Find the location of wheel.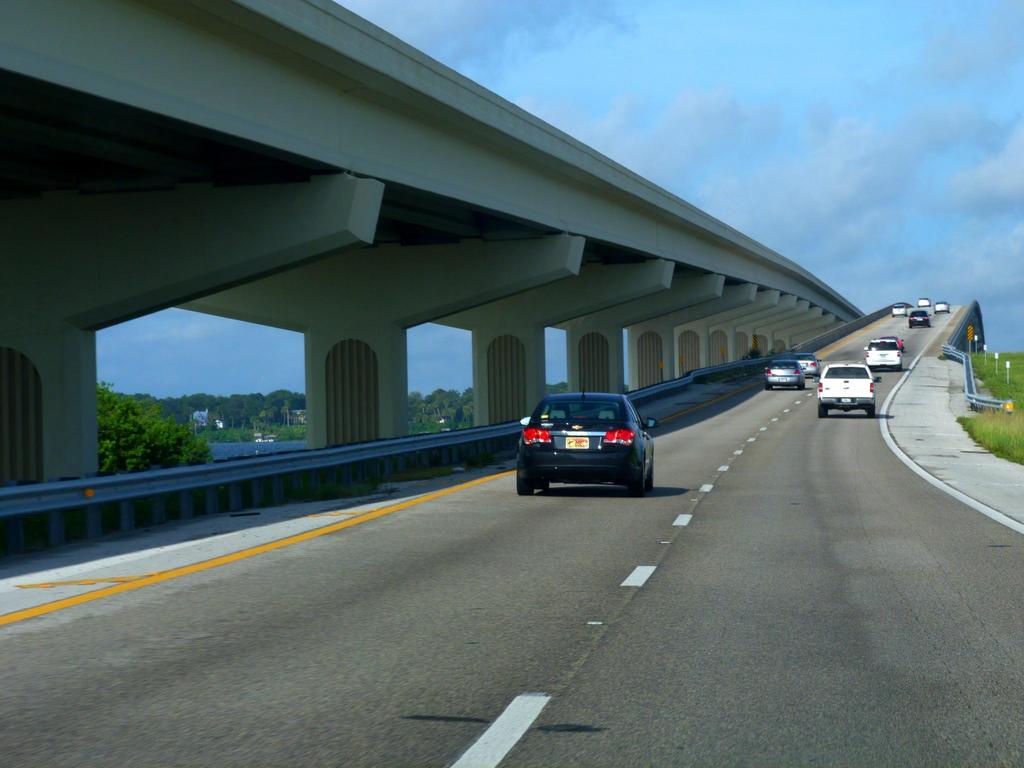
Location: detection(646, 471, 657, 491).
